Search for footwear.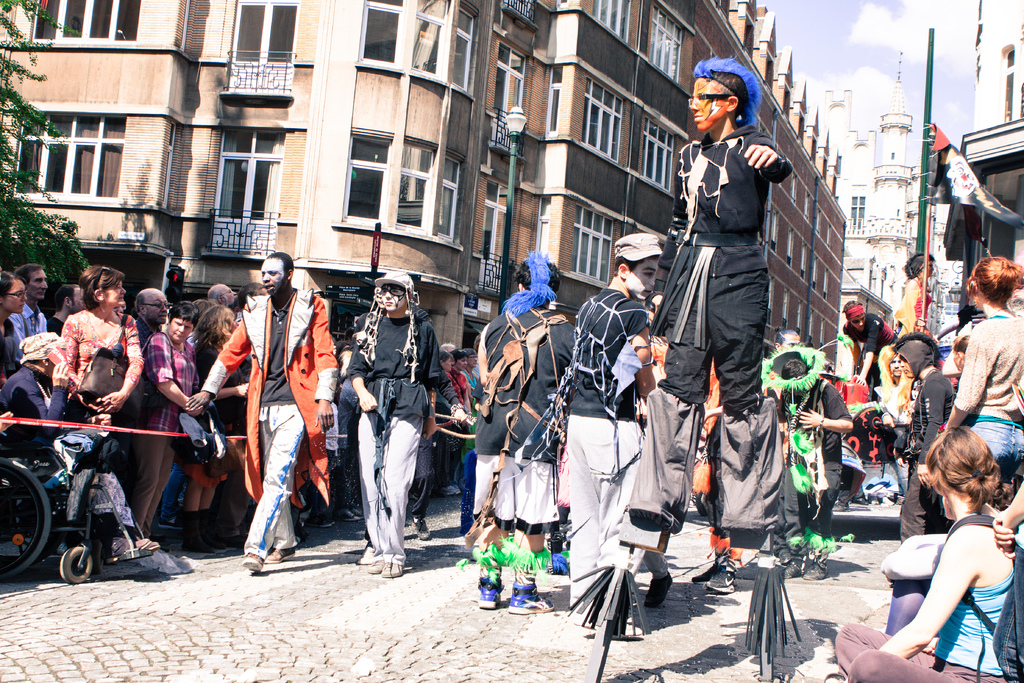
Found at [left=105, top=527, right=122, bottom=562].
